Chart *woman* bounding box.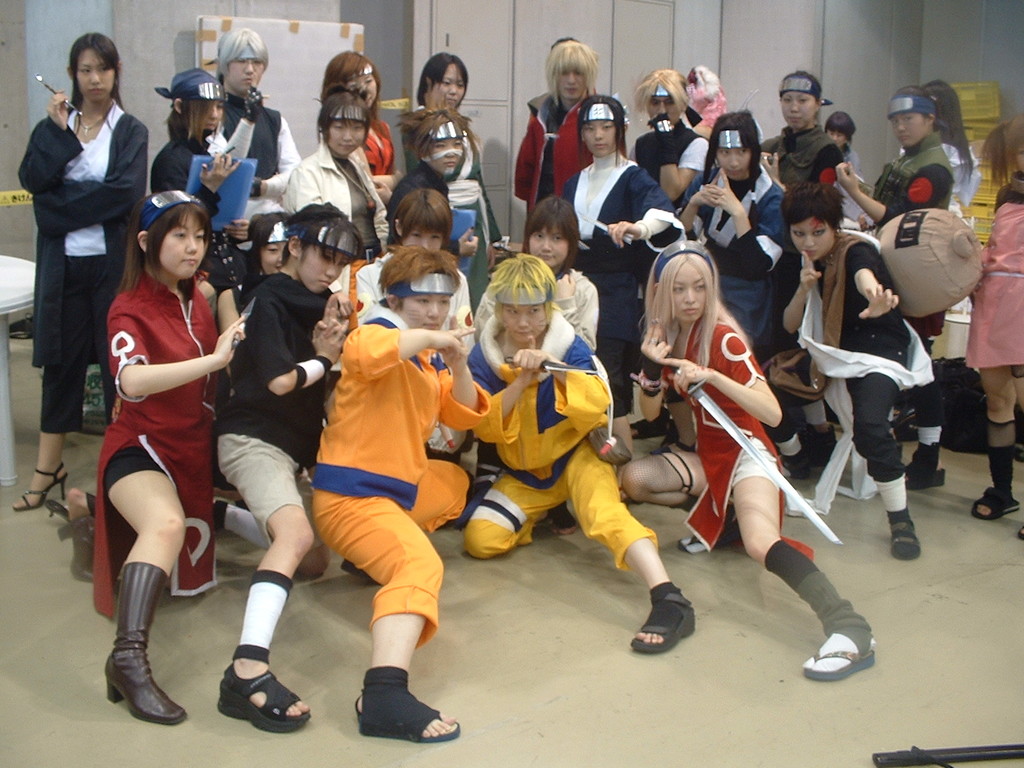
Charted: 897,83,977,440.
